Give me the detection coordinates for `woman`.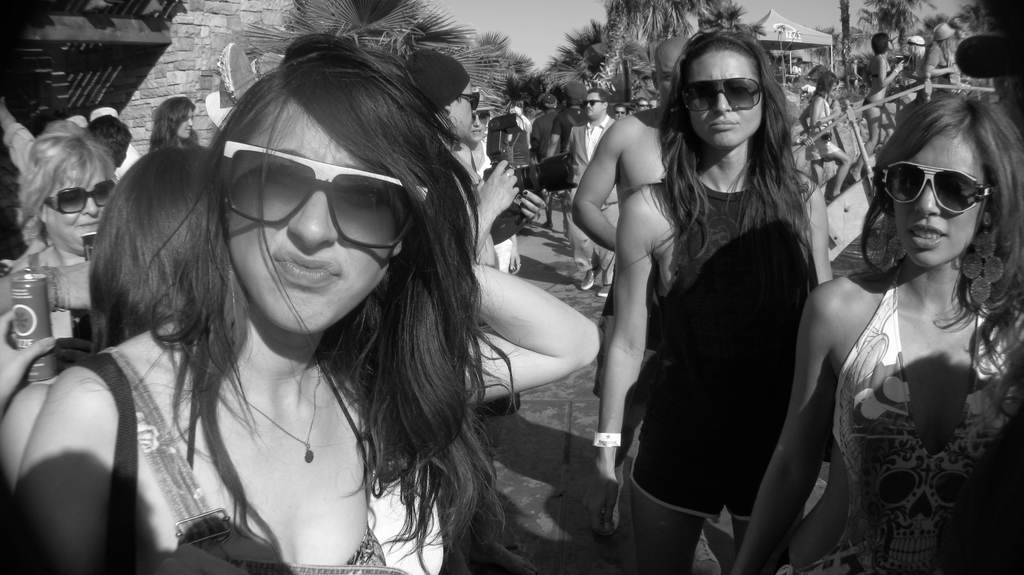
x1=785, y1=78, x2=1023, y2=560.
